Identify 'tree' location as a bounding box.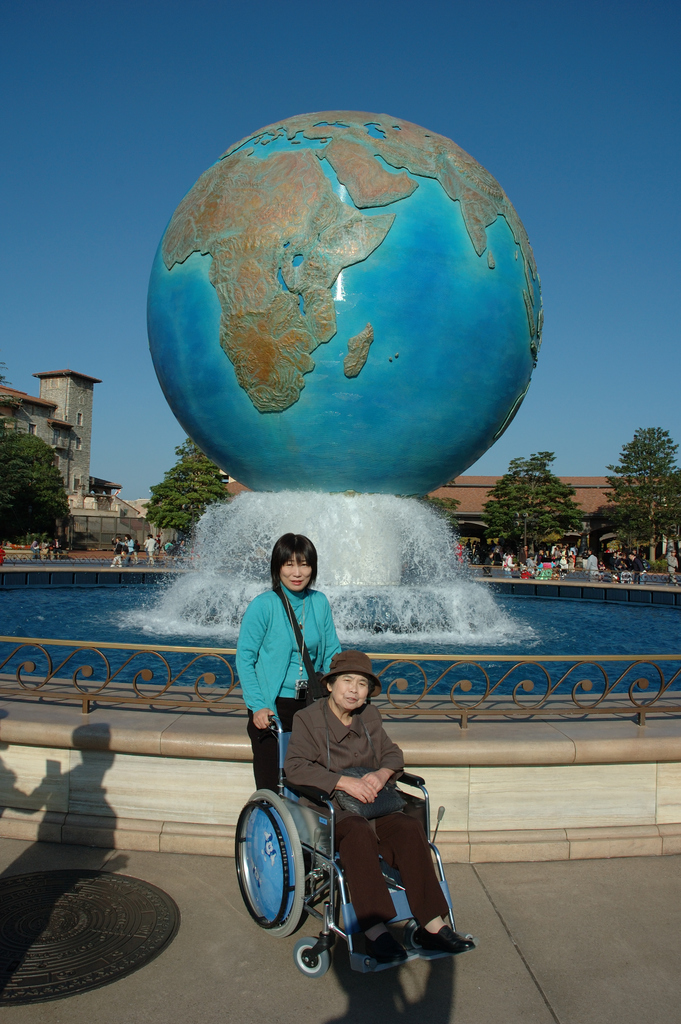
bbox(480, 451, 587, 568).
